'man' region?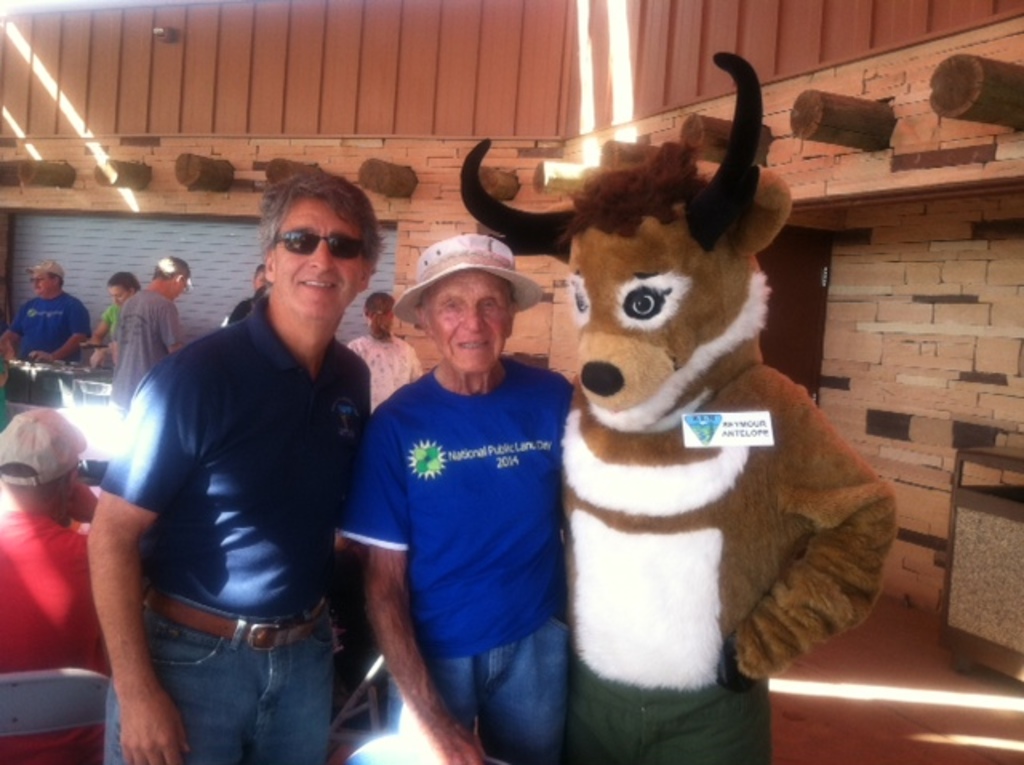
<bbox>112, 253, 186, 423</bbox>
